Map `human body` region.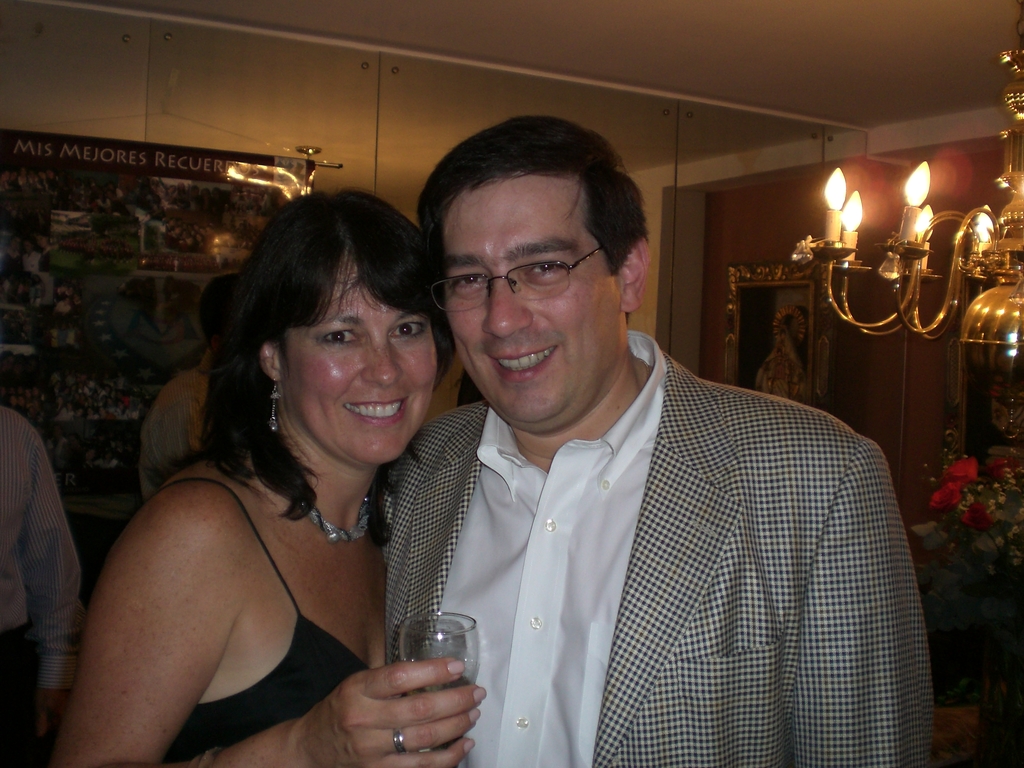
Mapped to detection(141, 368, 220, 500).
